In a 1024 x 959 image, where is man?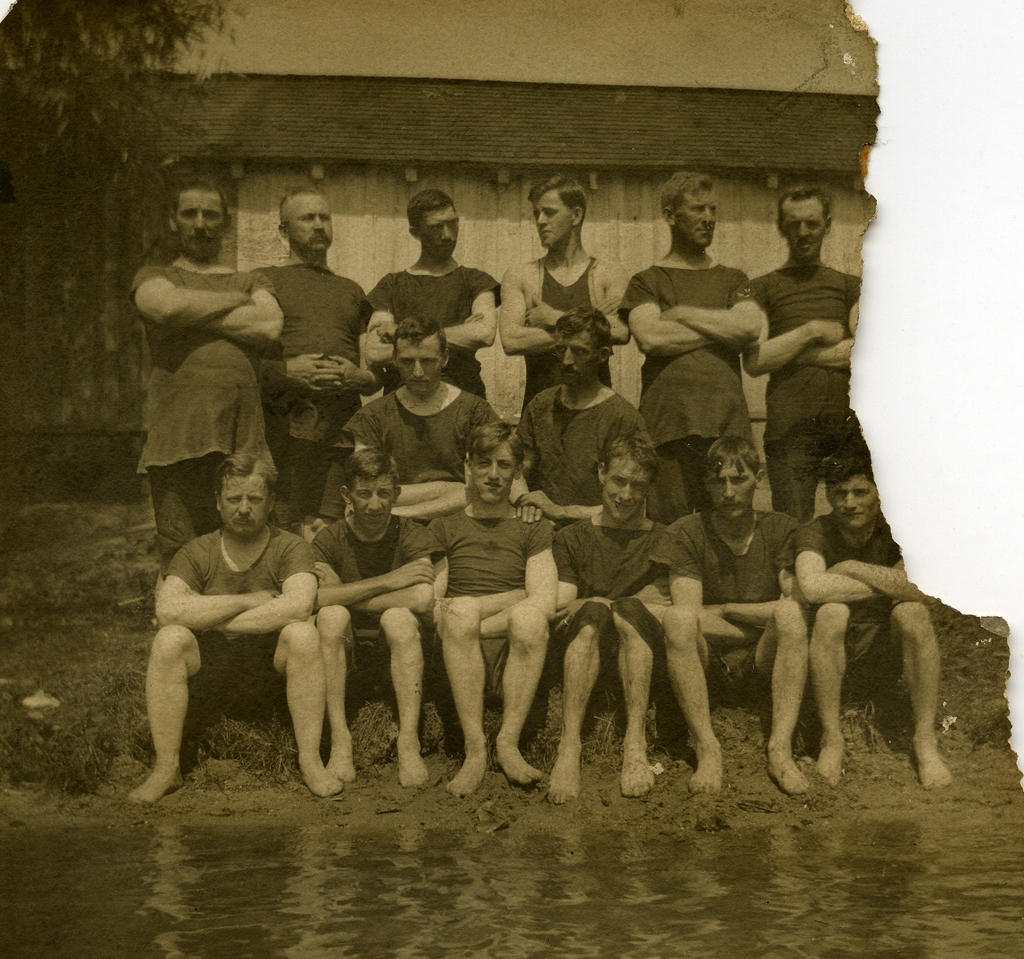
bbox(340, 323, 498, 519).
